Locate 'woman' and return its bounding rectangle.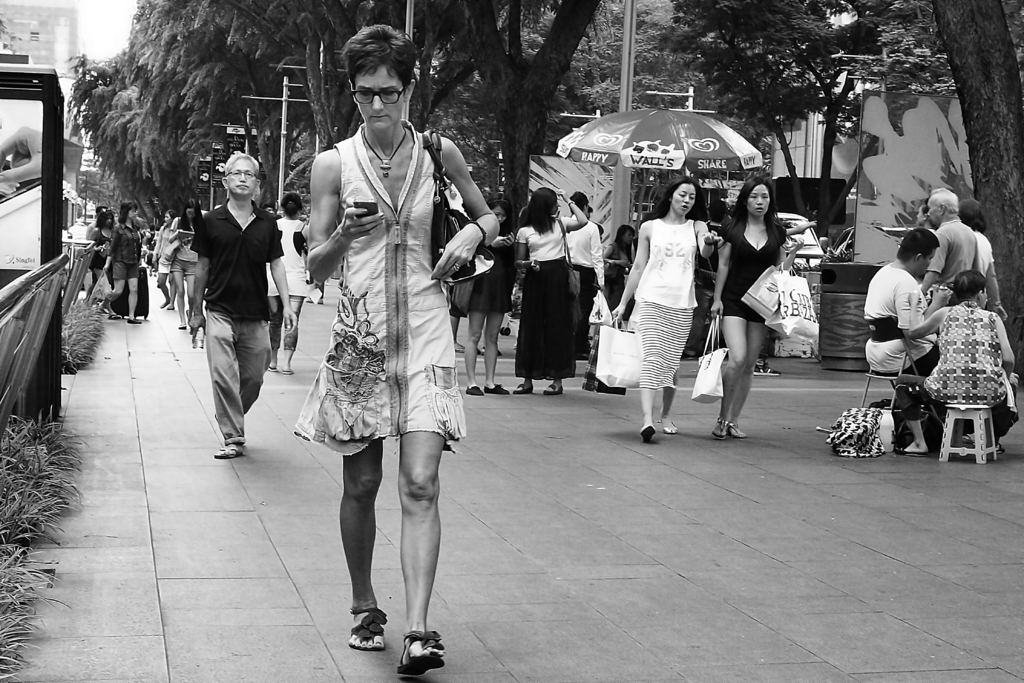
[x1=154, y1=213, x2=177, y2=308].
